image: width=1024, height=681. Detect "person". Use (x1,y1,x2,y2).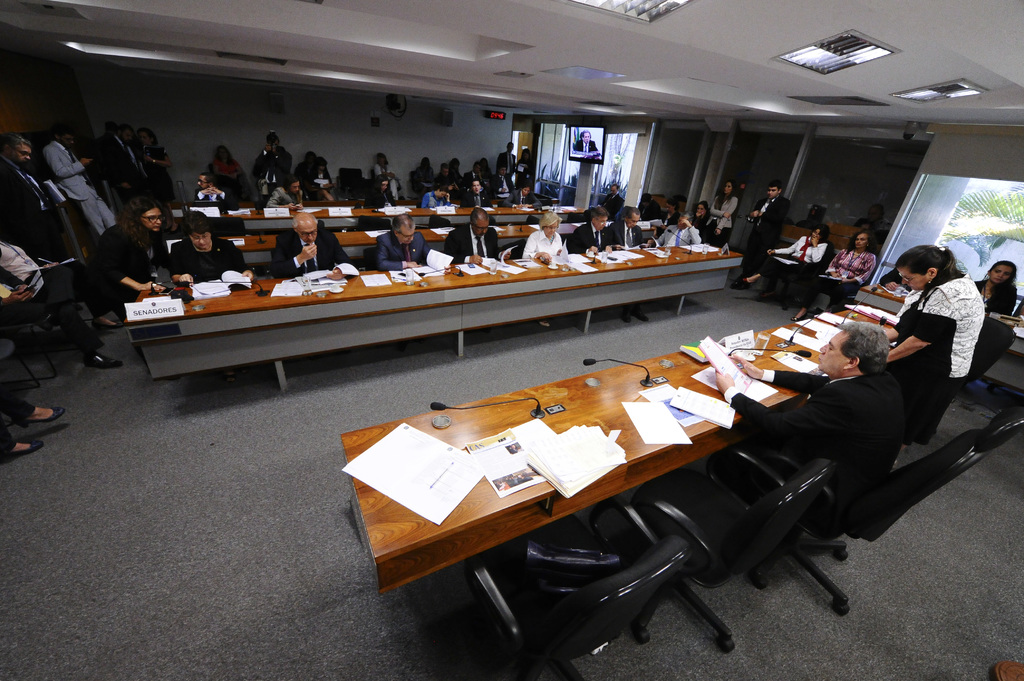
(442,206,499,266).
